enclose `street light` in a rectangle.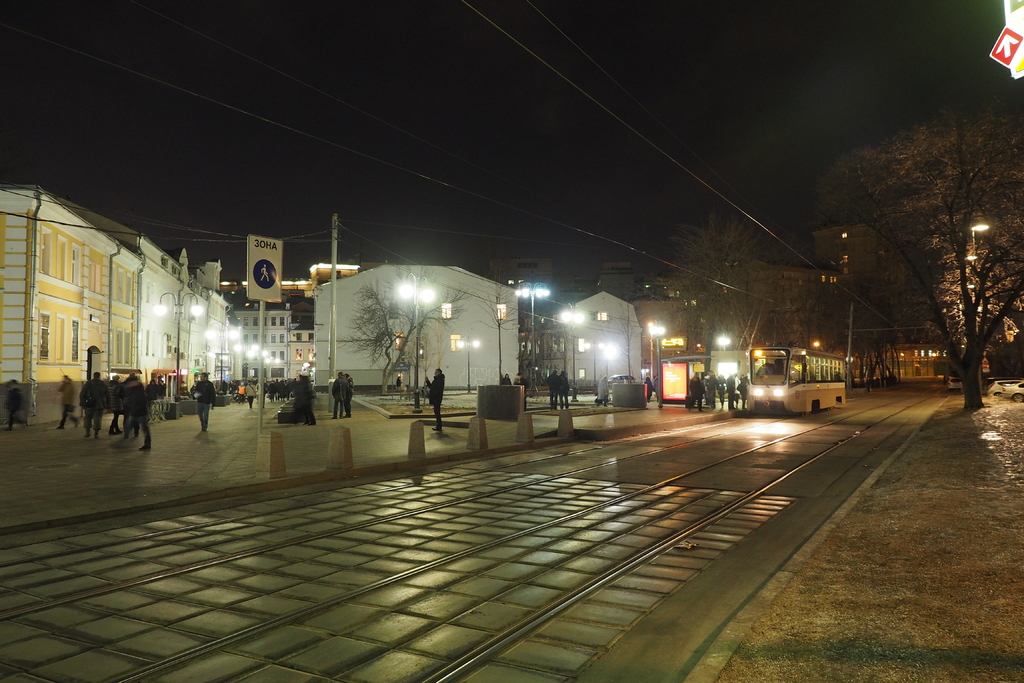
select_region(458, 338, 488, 394).
